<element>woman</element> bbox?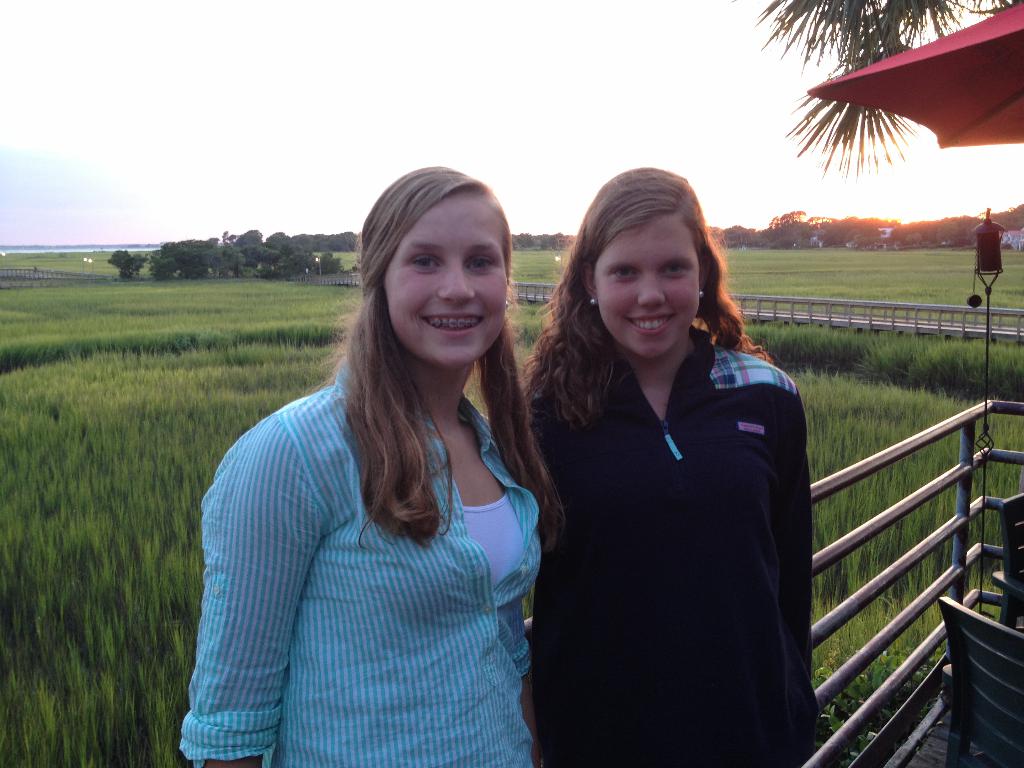
bbox(515, 168, 820, 765)
